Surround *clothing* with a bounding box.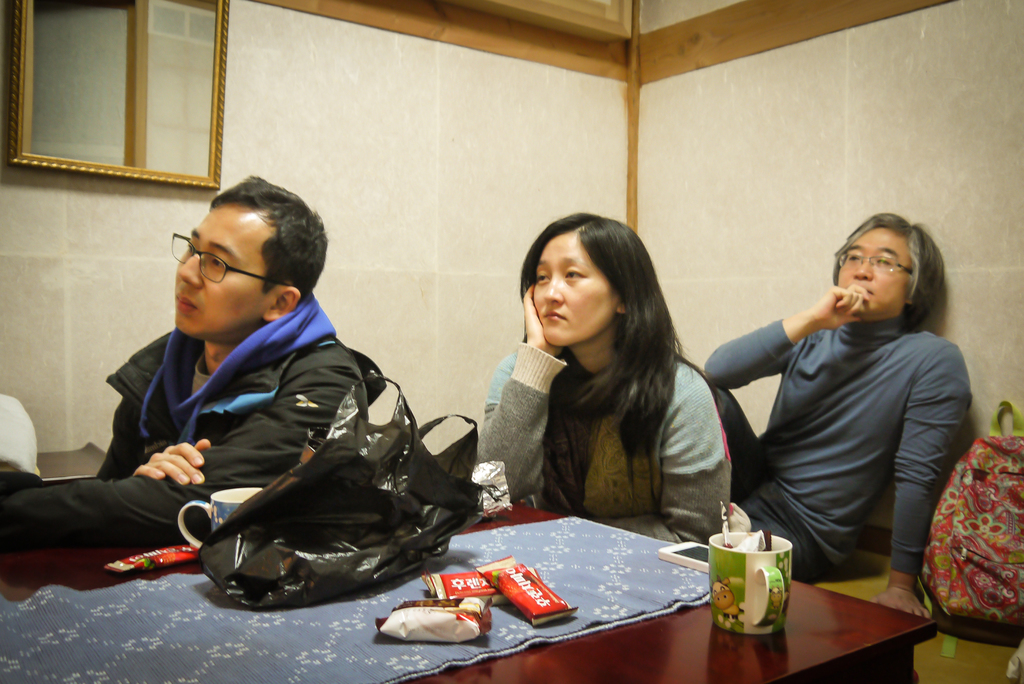
locate(712, 249, 979, 607).
